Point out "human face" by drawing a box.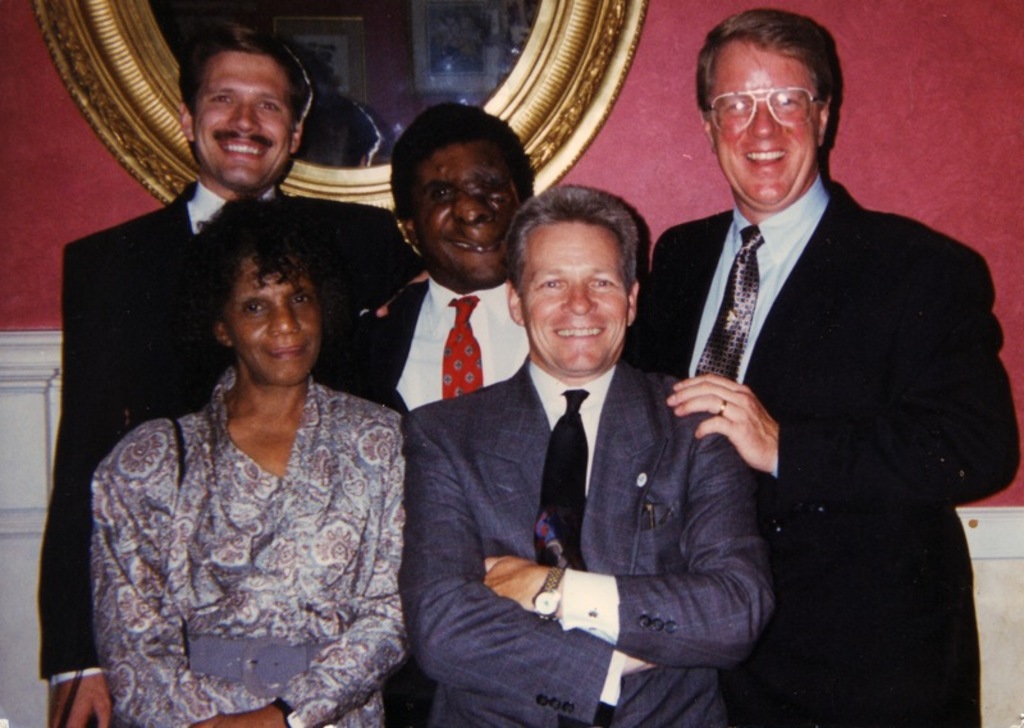
bbox=[193, 50, 292, 189].
